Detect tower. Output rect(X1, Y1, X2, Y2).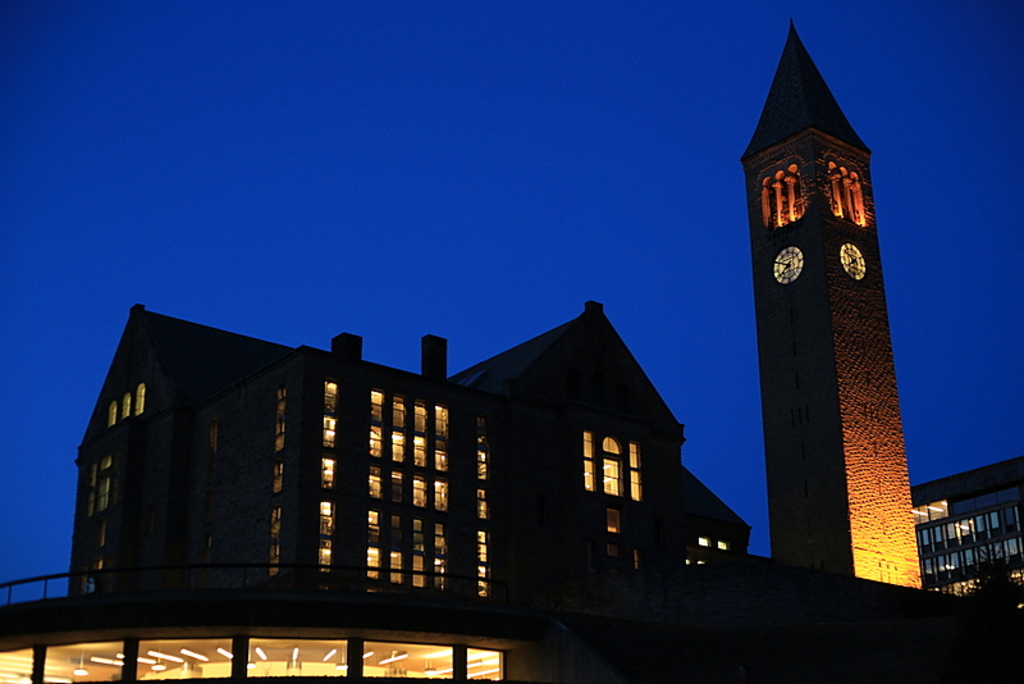
rect(737, 15, 924, 592).
